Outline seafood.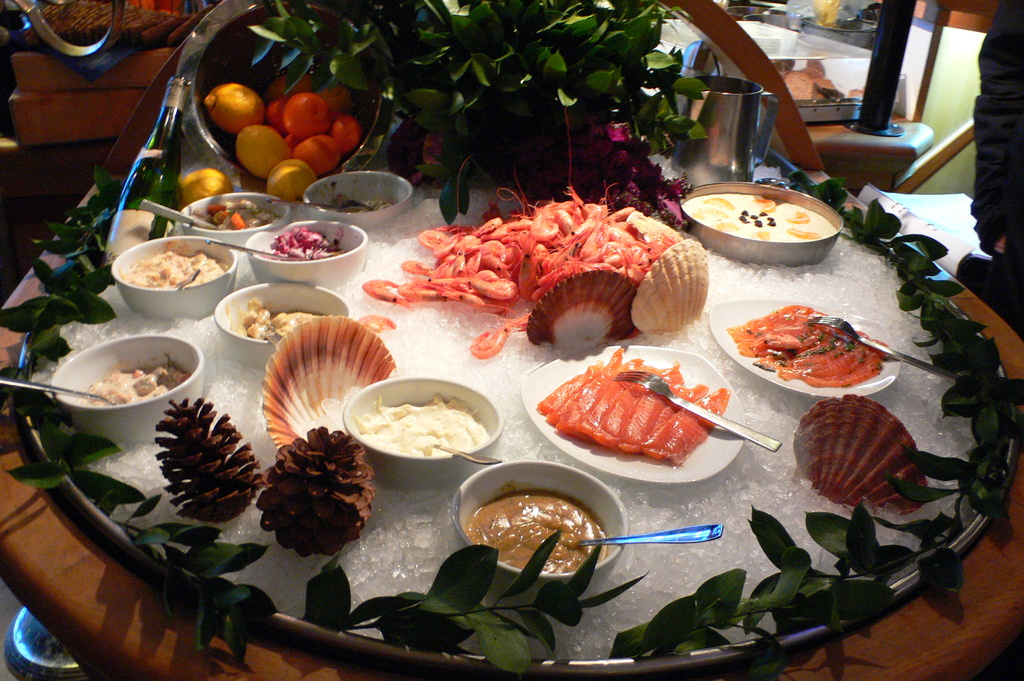
Outline: pyautogui.locateOnScreen(259, 312, 399, 447).
